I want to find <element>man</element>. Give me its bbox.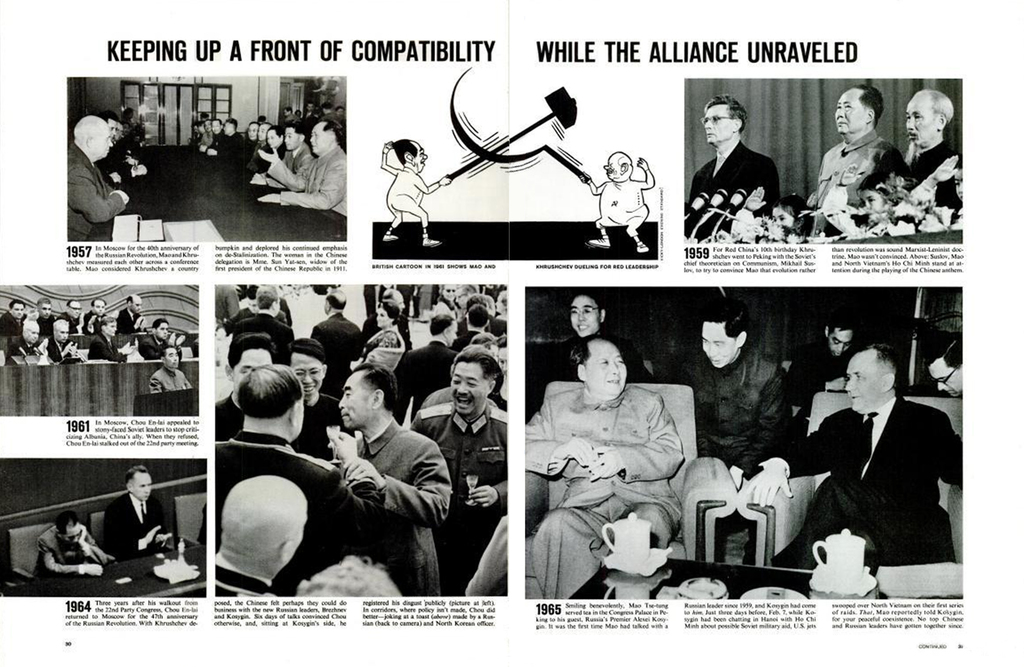
<bbox>578, 149, 653, 252</bbox>.
